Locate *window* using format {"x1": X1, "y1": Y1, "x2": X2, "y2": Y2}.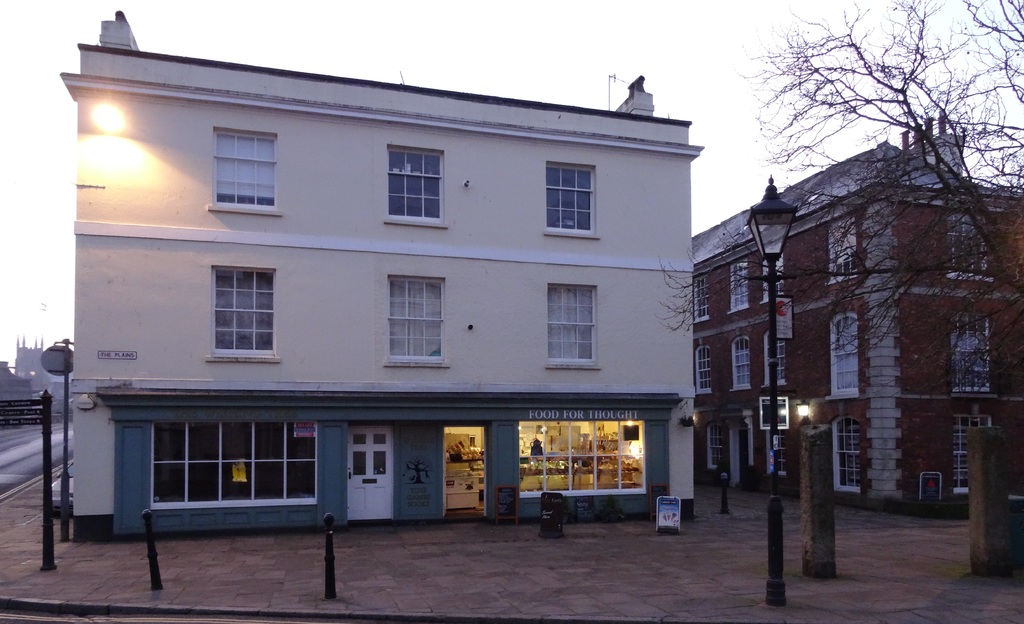
{"x1": 687, "y1": 238, "x2": 786, "y2": 325}.
